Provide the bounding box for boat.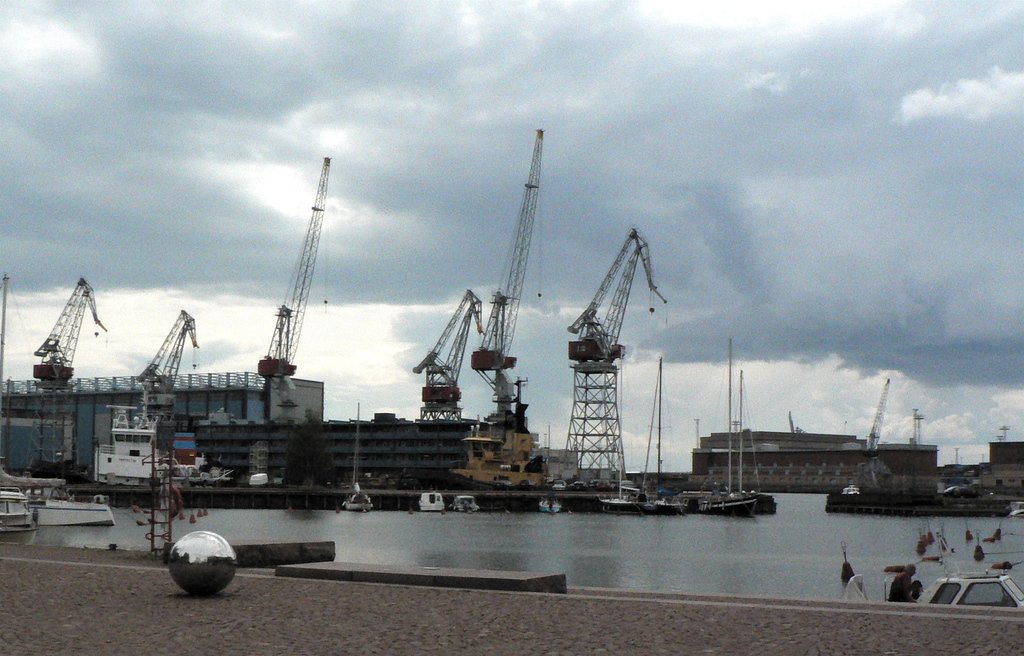
crop(419, 491, 445, 511).
